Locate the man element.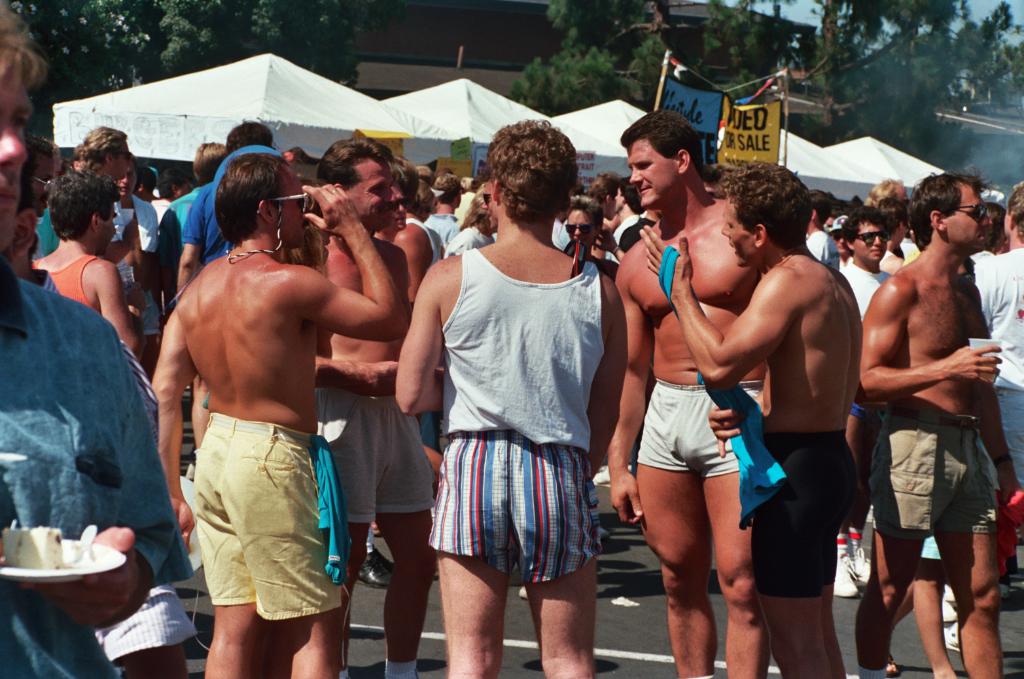
Element bbox: left=633, top=166, right=865, bottom=677.
